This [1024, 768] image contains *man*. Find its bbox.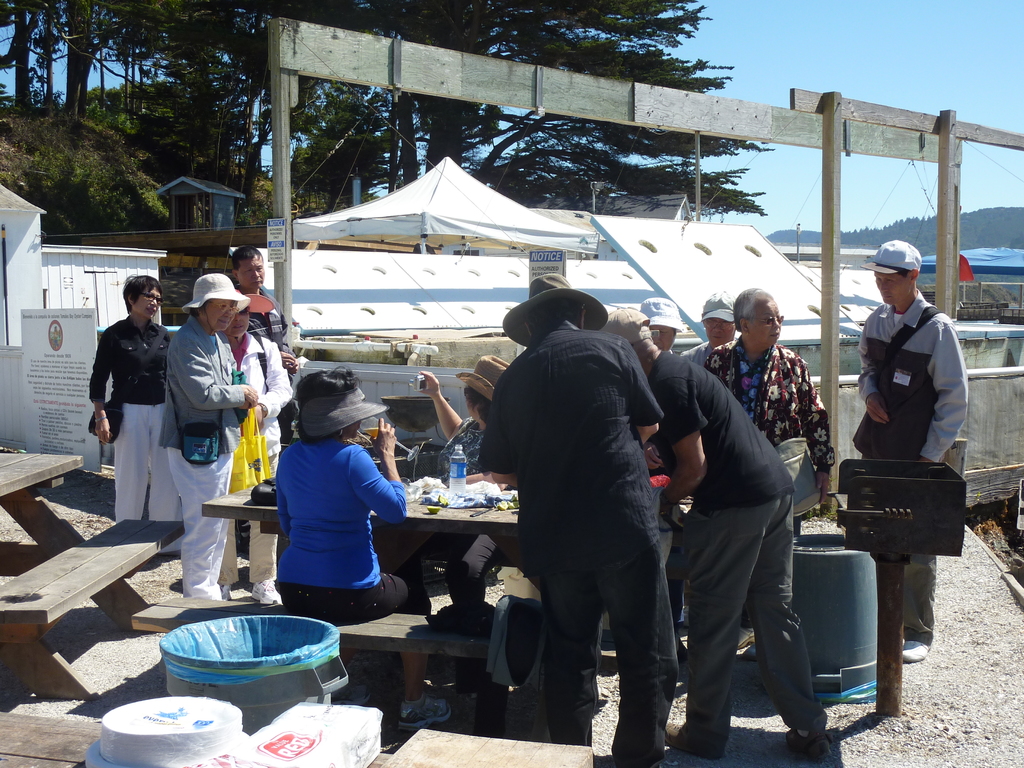
select_region(599, 307, 833, 764).
